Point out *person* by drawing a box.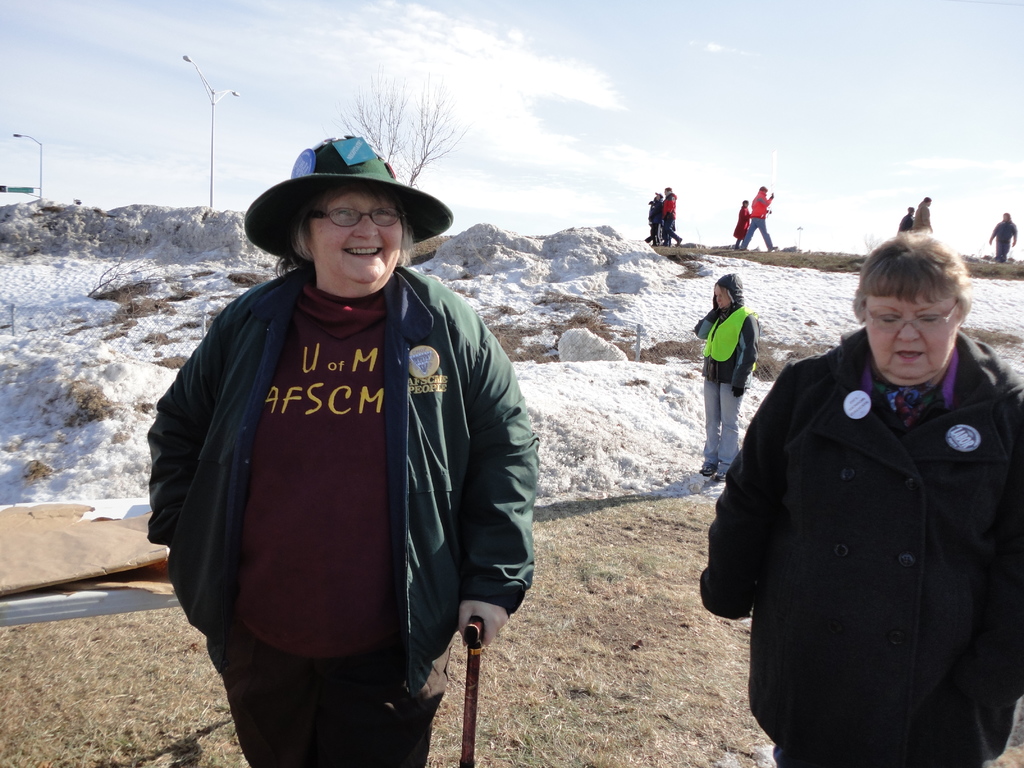
x1=643 y1=188 x2=666 y2=248.
